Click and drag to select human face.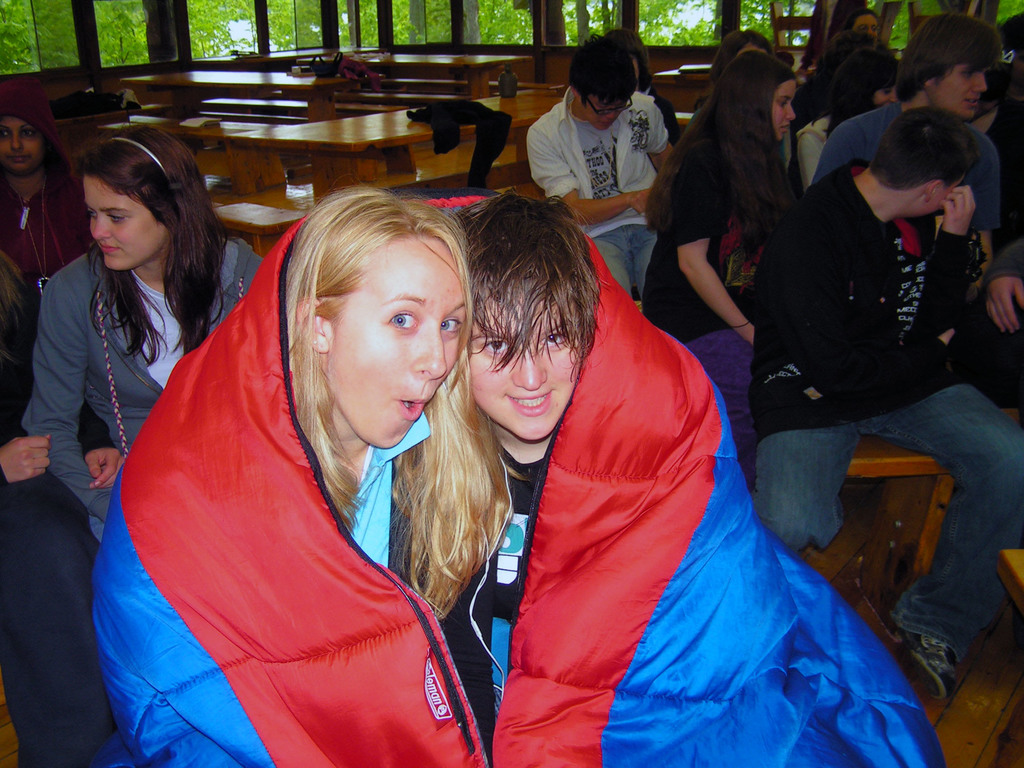
Selection: x1=585 y1=89 x2=620 y2=130.
